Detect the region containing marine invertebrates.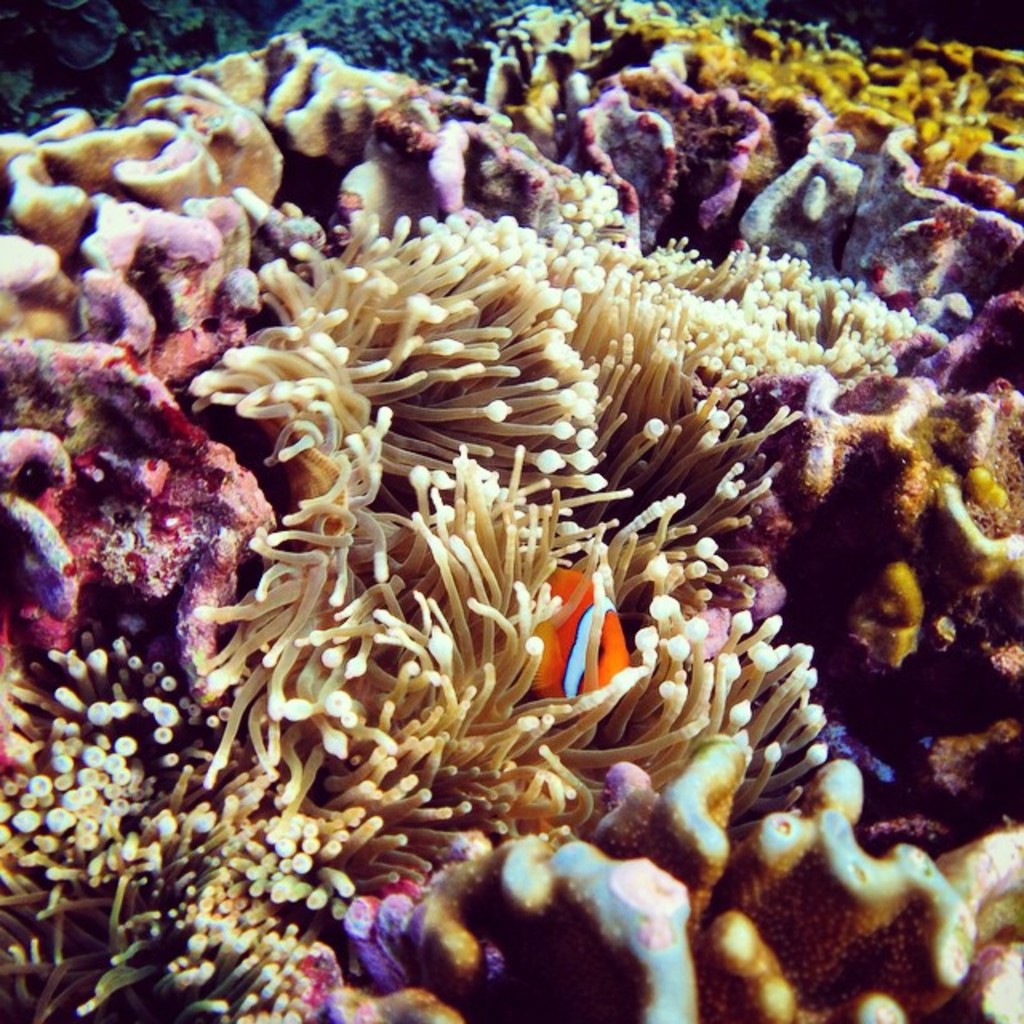
482,2,1022,312.
